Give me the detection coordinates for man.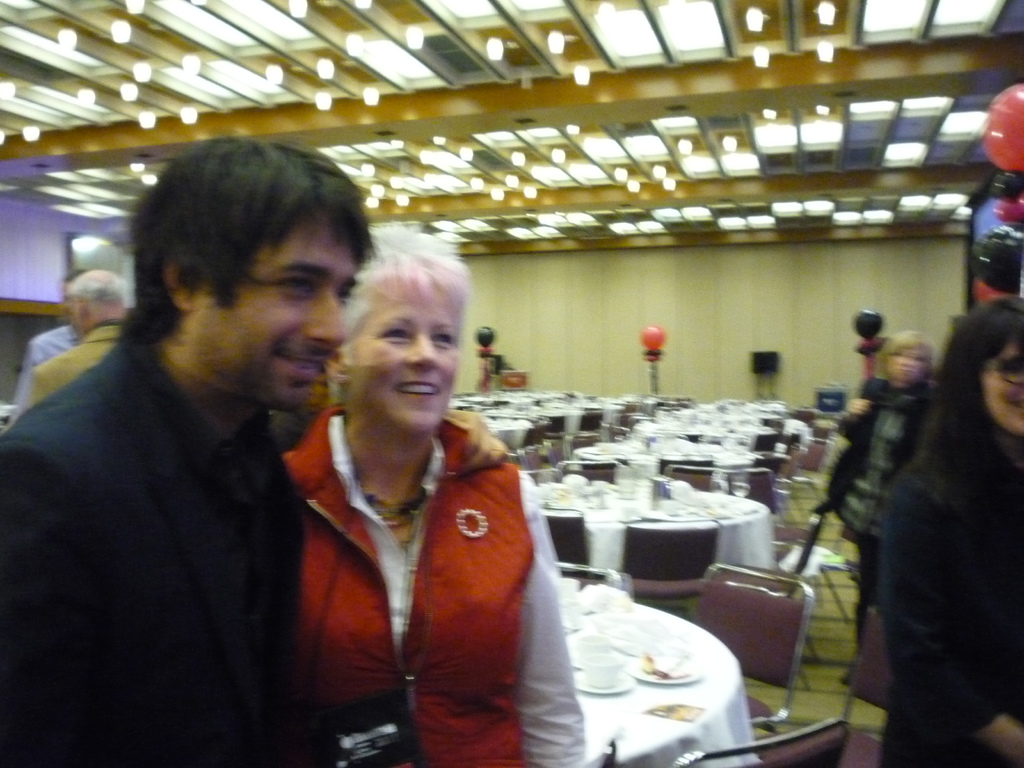
(10,149,378,751).
